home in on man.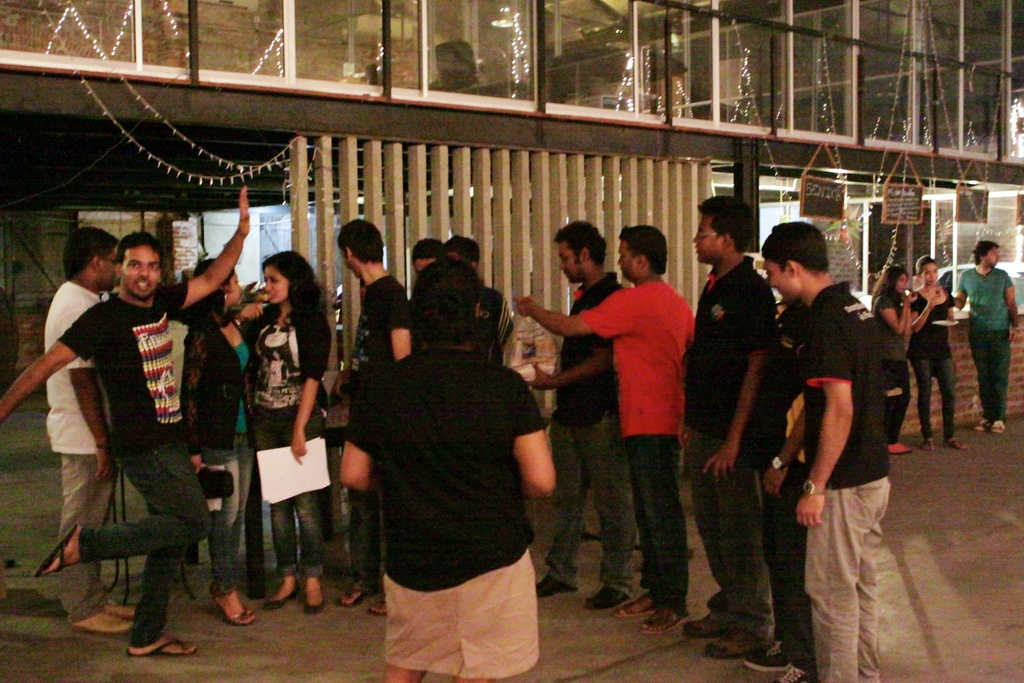
Homed in at [left=511, top=226, right=698, bottom=634].
